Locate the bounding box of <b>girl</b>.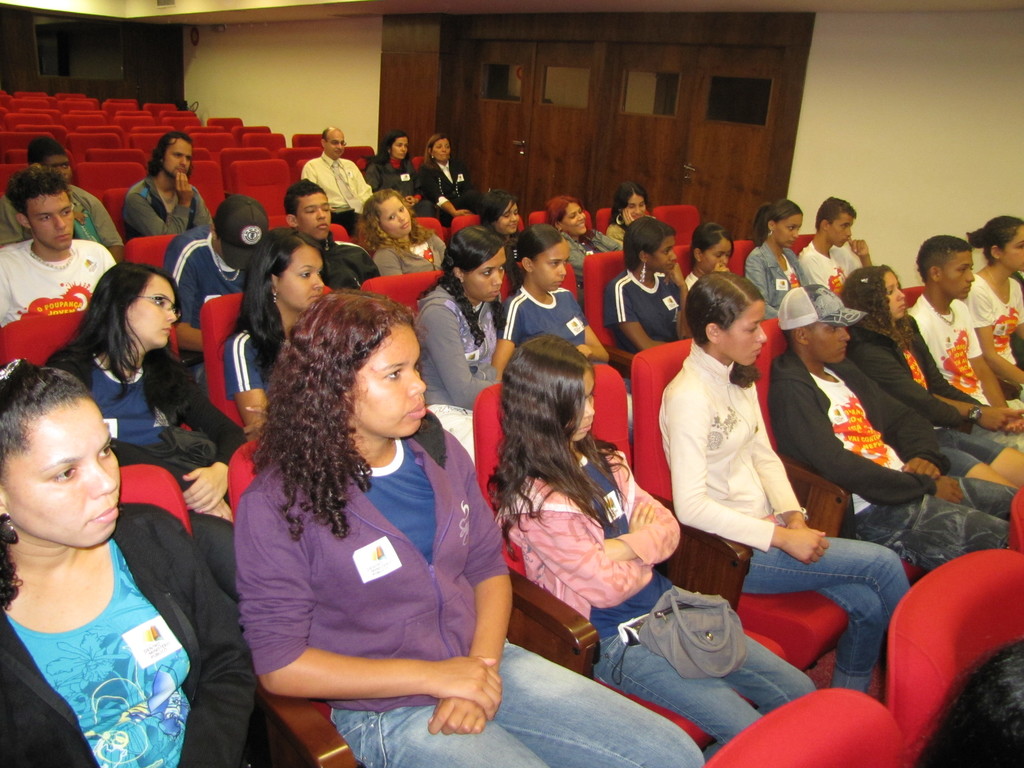
Bounding box: box=[0, 357, 257, 767].
